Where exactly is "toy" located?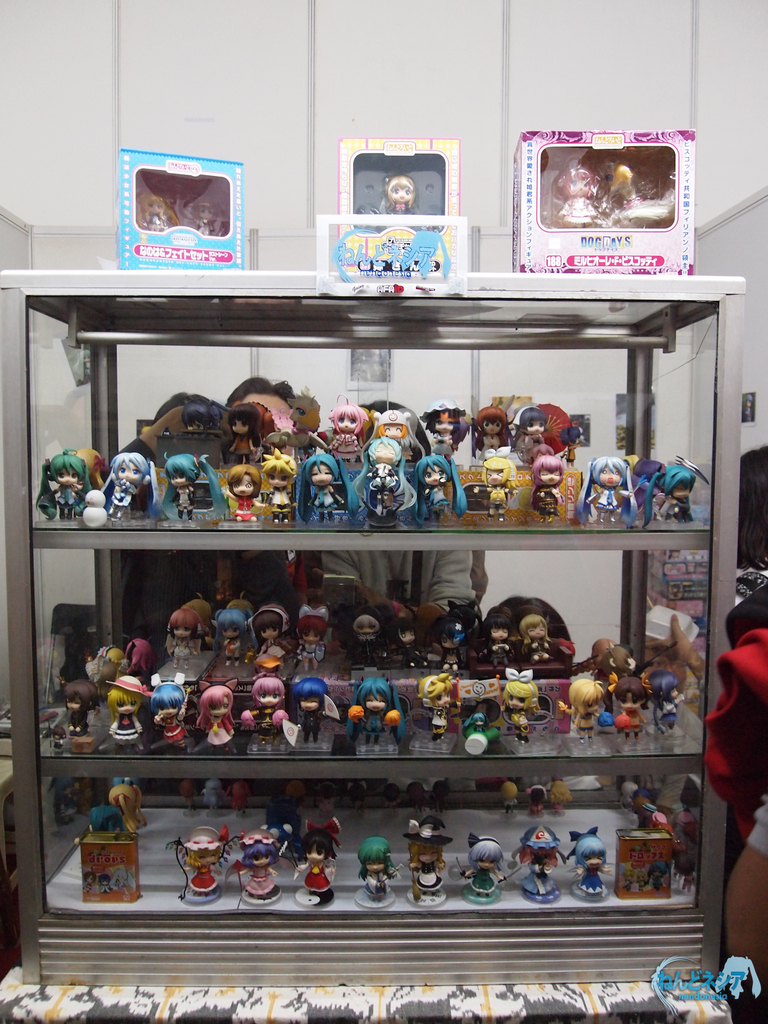
Its bounding box is <bbox>102, 451, 161, 524</bbox>.
